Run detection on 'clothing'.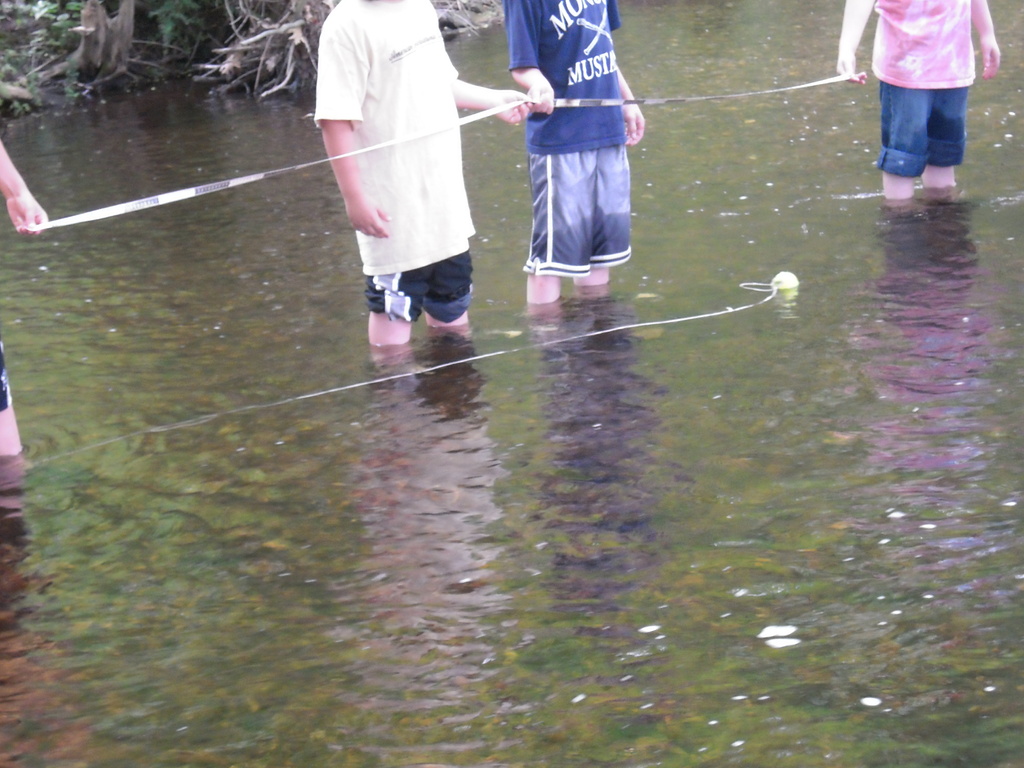
Result: (left=509, top=0, right=633, bottom=271).
